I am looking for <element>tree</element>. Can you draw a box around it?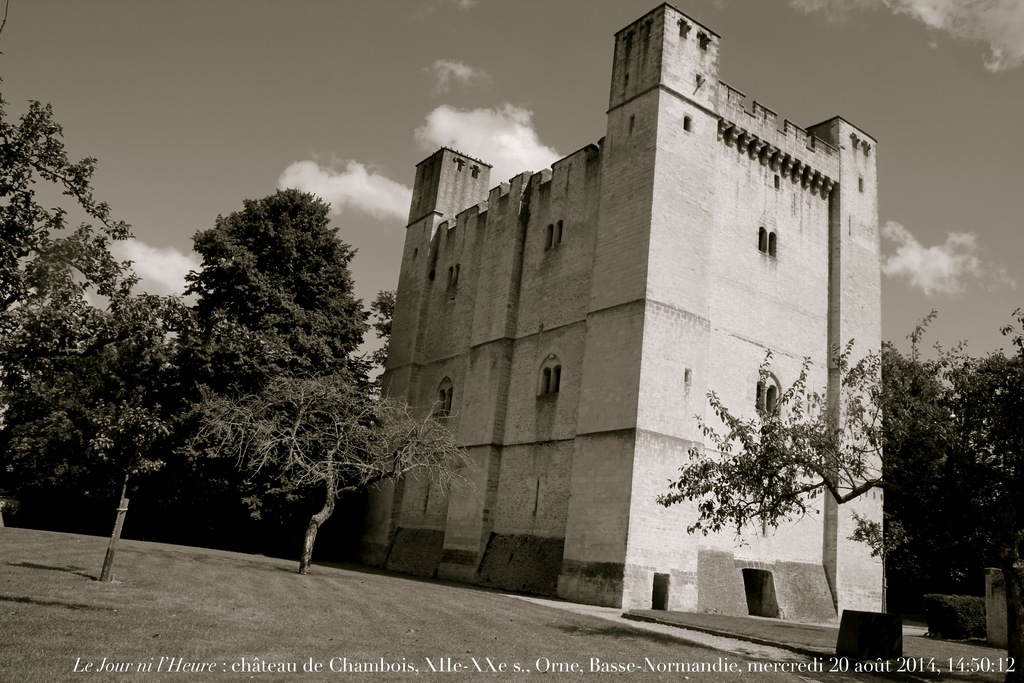
Sure, the bounding box is rect(156, 153, 412, 565).
